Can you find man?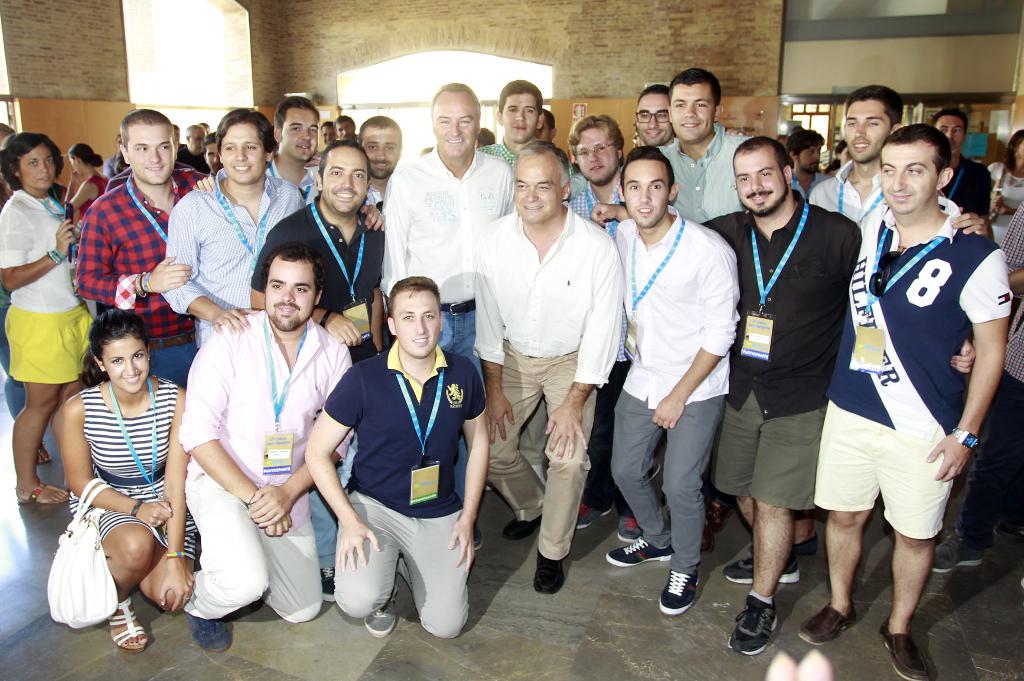
Yes, bounding box: BBox(934, 115, 993, 225).
